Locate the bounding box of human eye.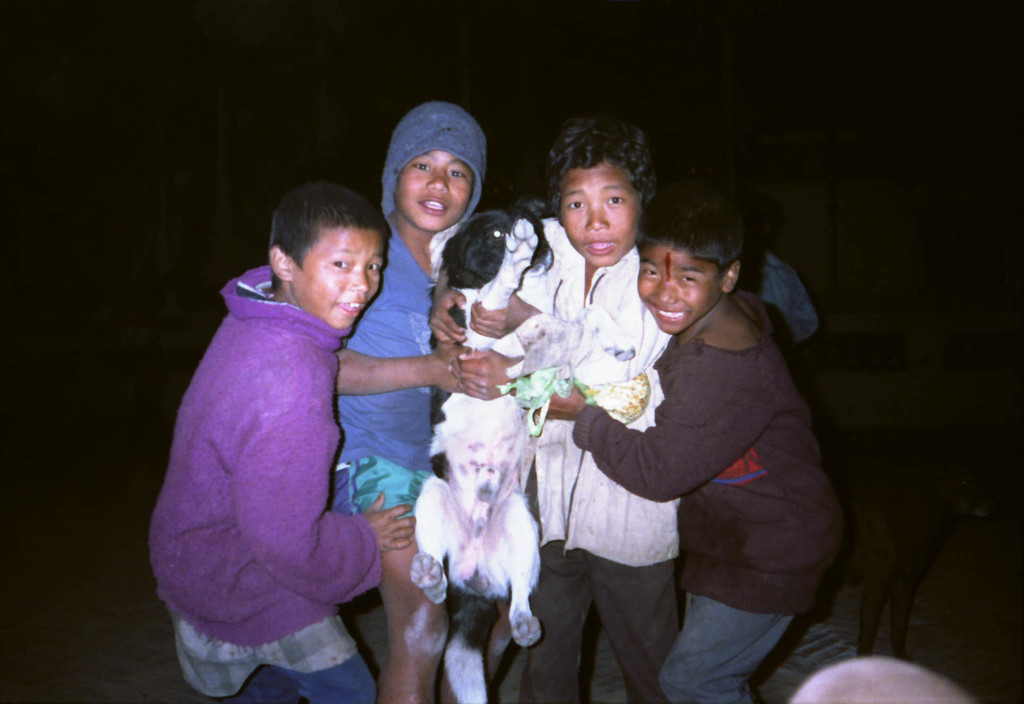
Bounding box: box(678, 273, 696, 288).
